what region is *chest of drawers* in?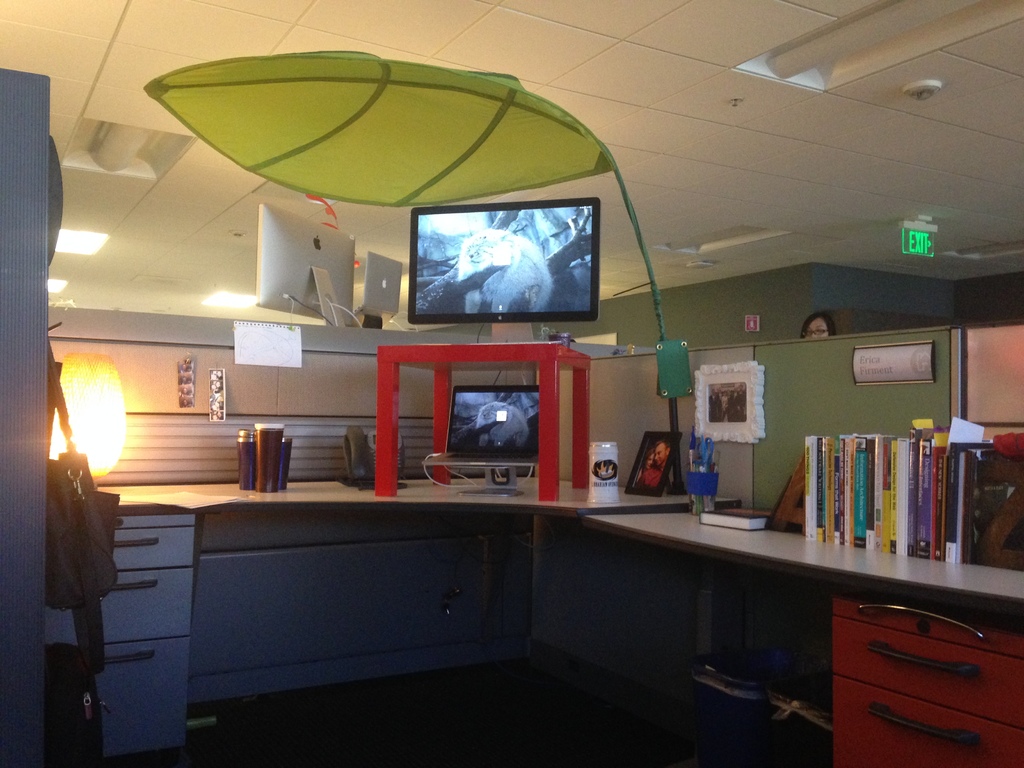
x1=830, y1=599, x2=1022, y2=767.
